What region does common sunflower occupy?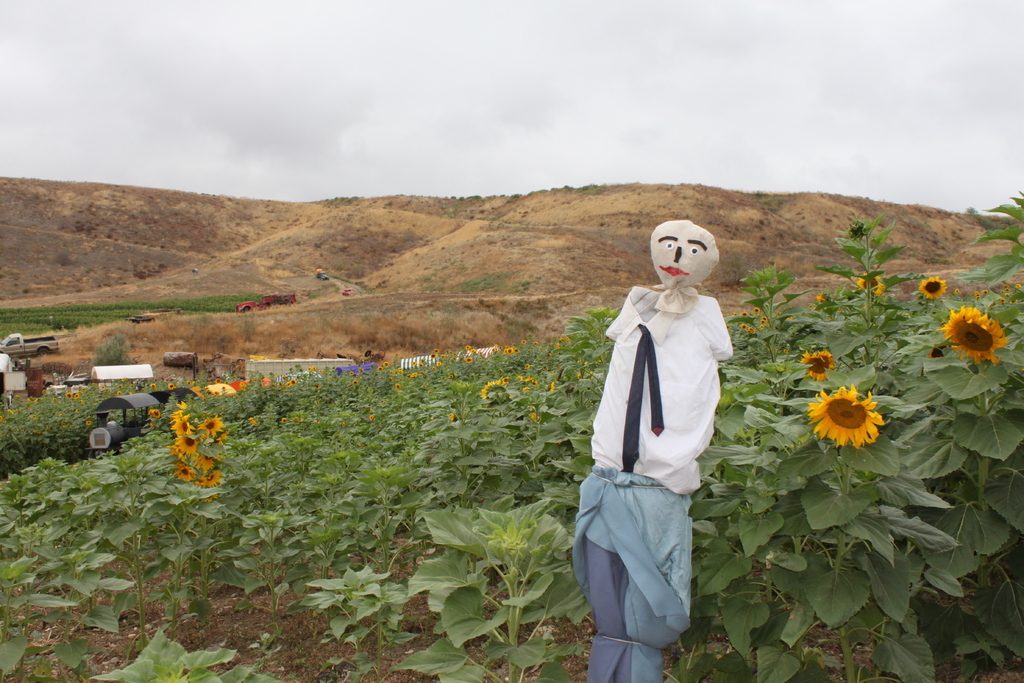
Rect(178, 428, 196, 450).
